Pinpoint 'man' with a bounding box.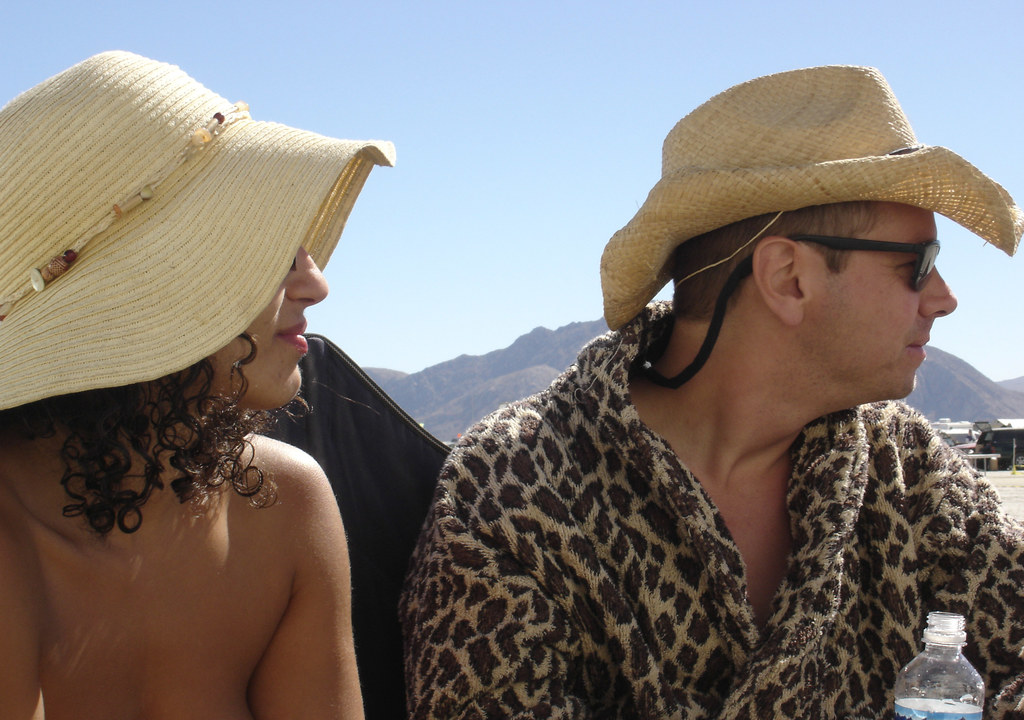
select_region(330, 91, 1014, 702).
